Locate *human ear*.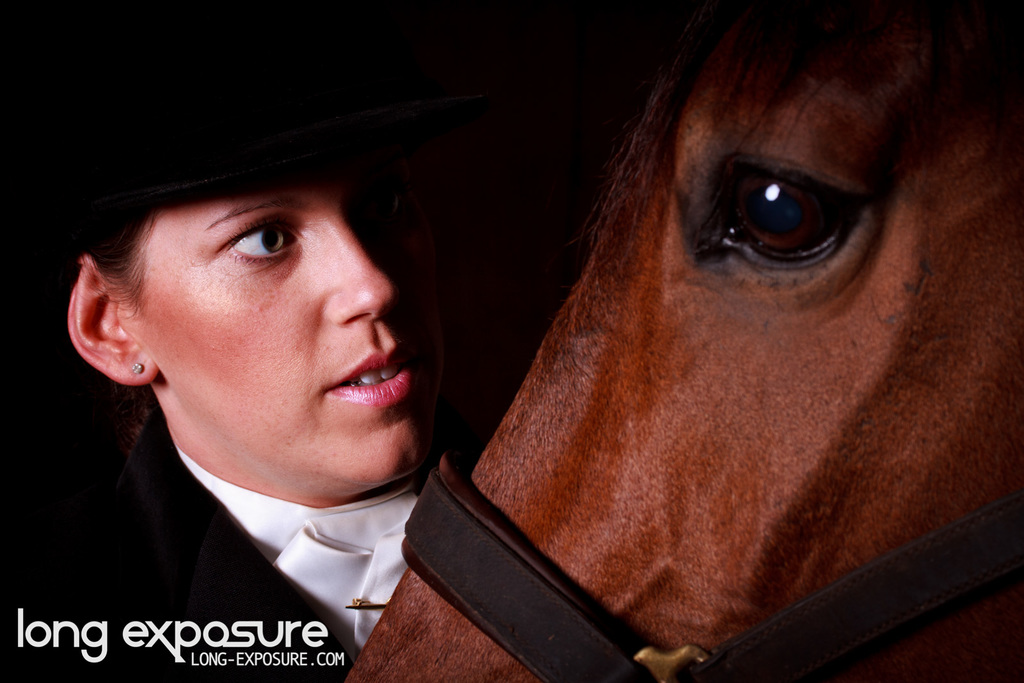
Bounding box: region(65, 255, 157, 385).
